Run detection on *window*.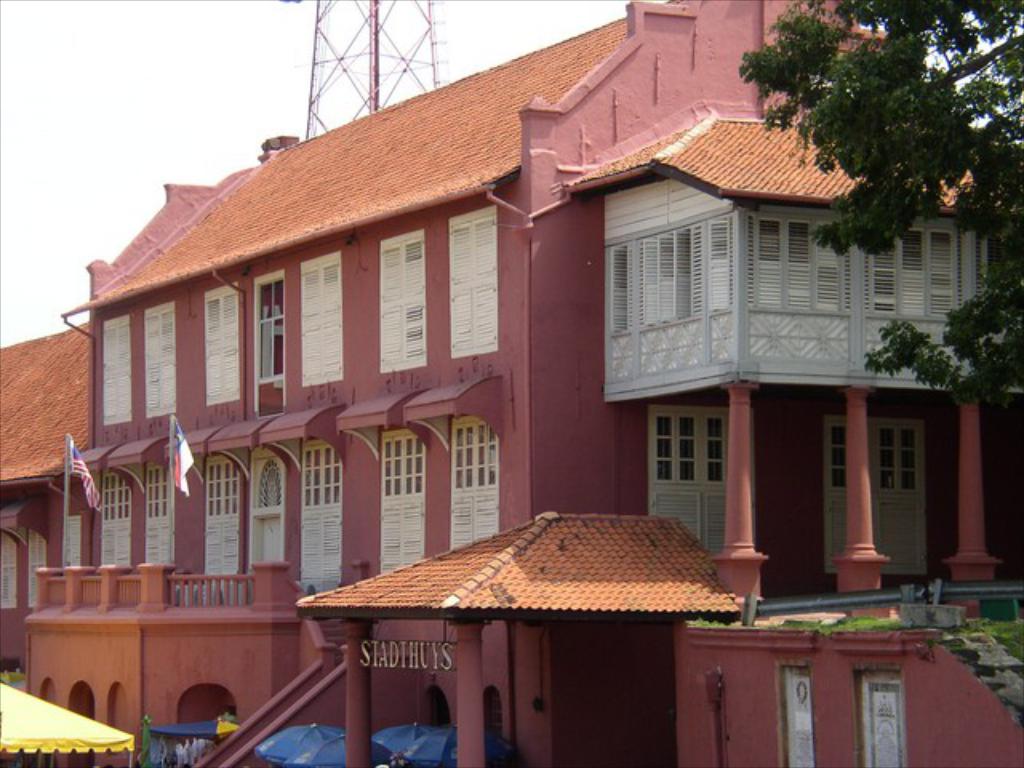
Result: {"x1": 304, "y1": 437, "x2": 346, "y2": 594}.
